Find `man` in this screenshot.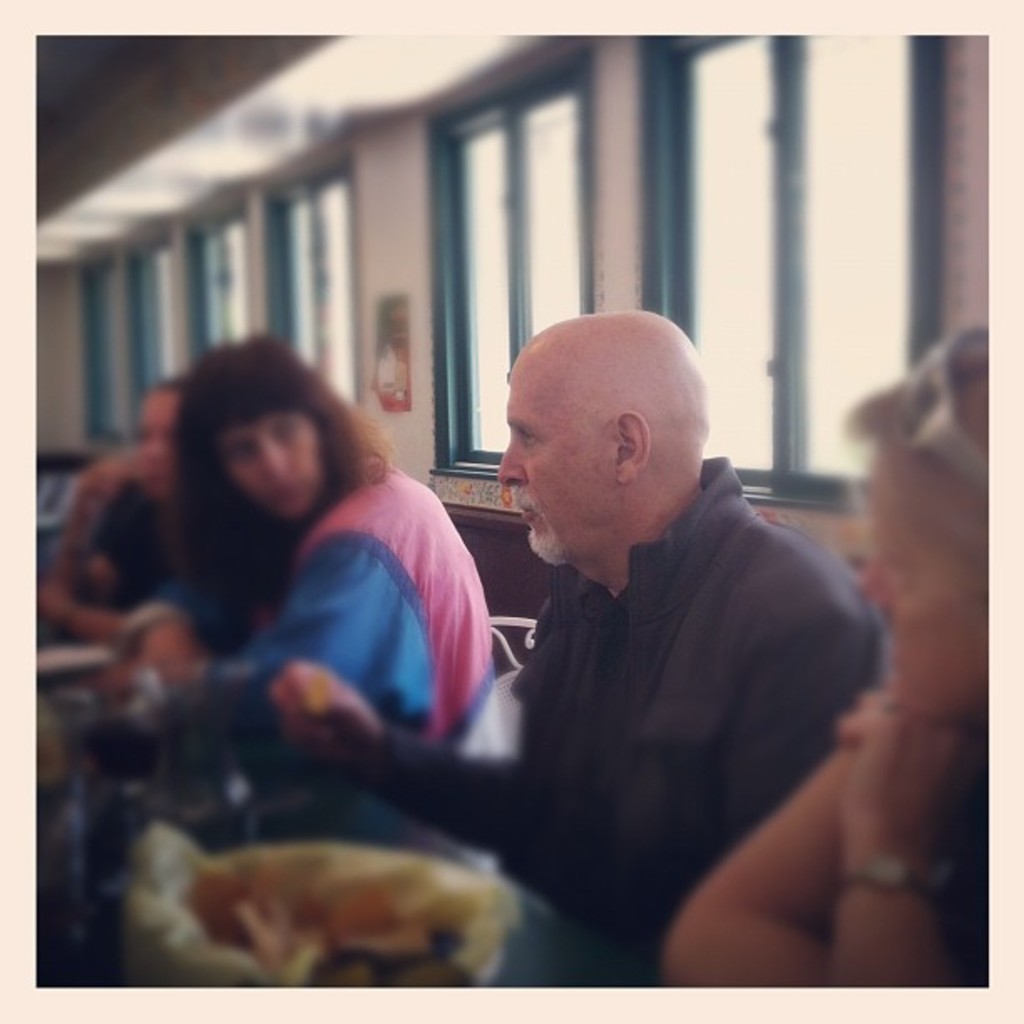
The bounding box for `man` is {"left": 256, "top": 264, "right": 905, "bottom": 975}.
